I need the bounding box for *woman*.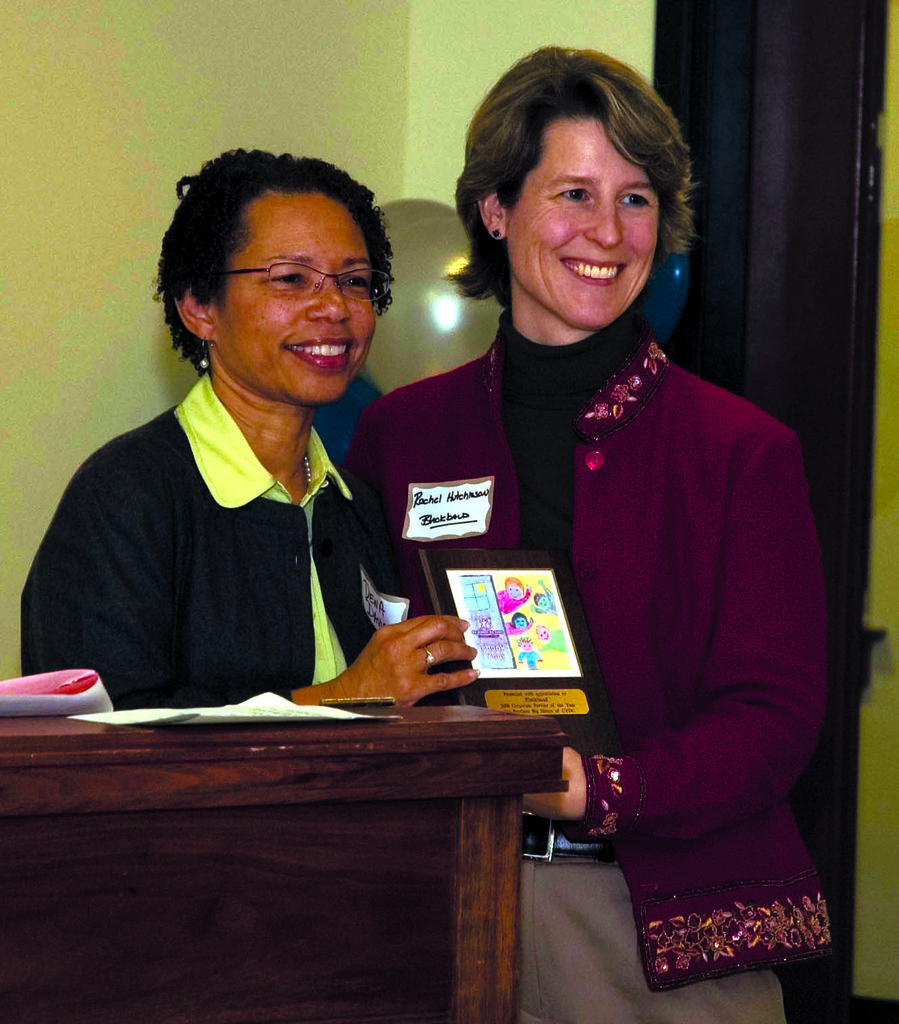
Here it is: [x1=20, y1=147, x2=479, y2=705].
